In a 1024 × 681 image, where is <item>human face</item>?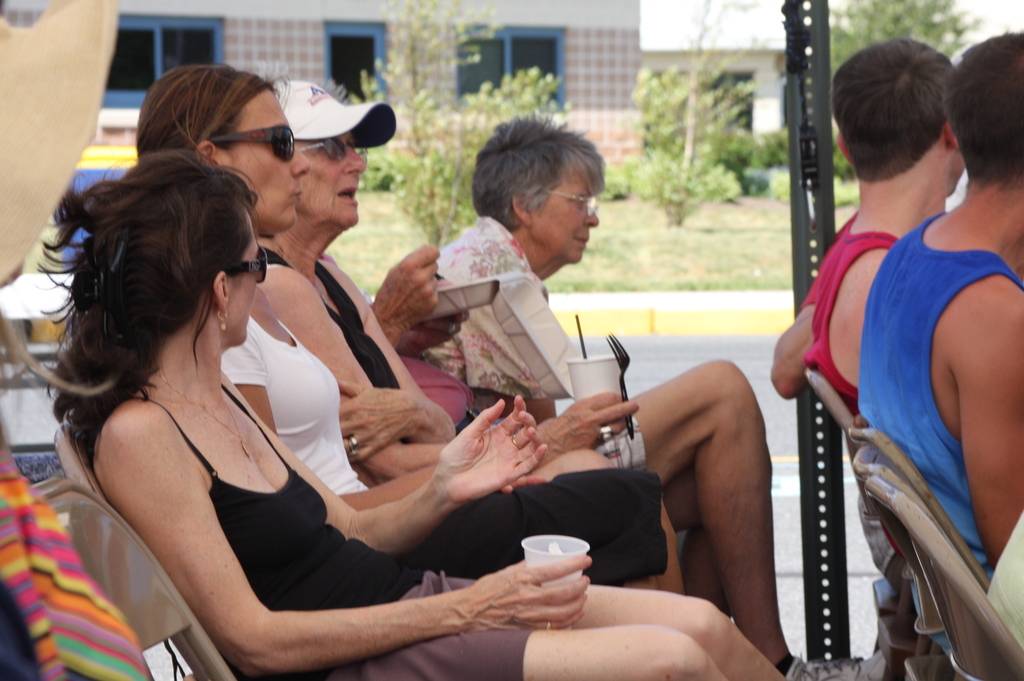
region(212, 88, 316, 229).
